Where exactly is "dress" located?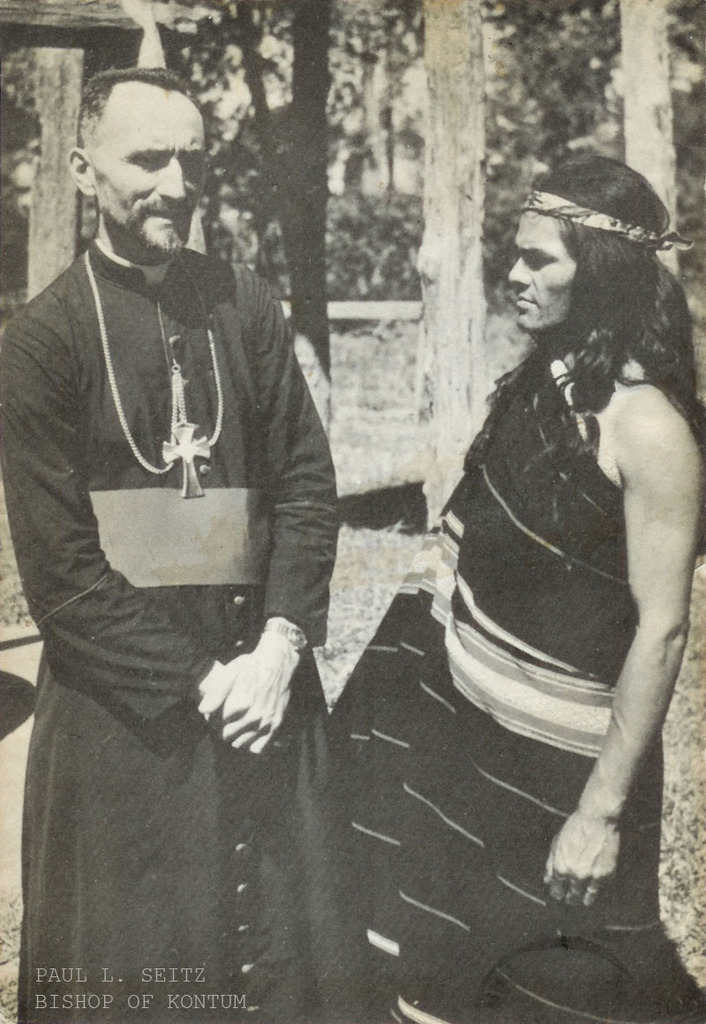
Its bounding box is pyautogui.locateOnScreen(0, 243, 368, 1023).
